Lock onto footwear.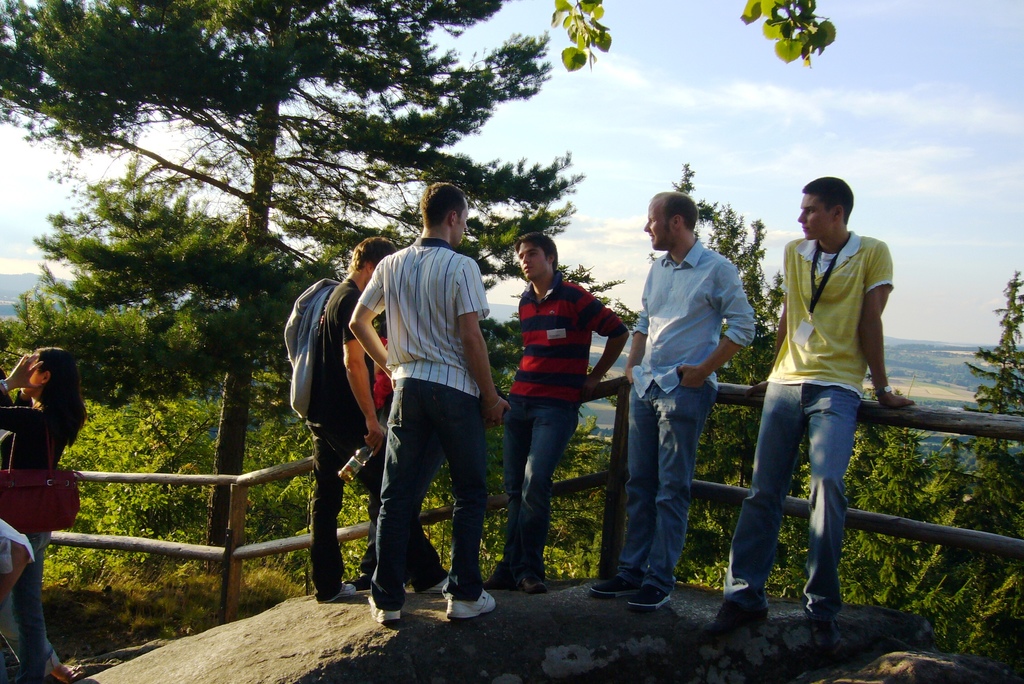
Locked: (628,586,673,610).
